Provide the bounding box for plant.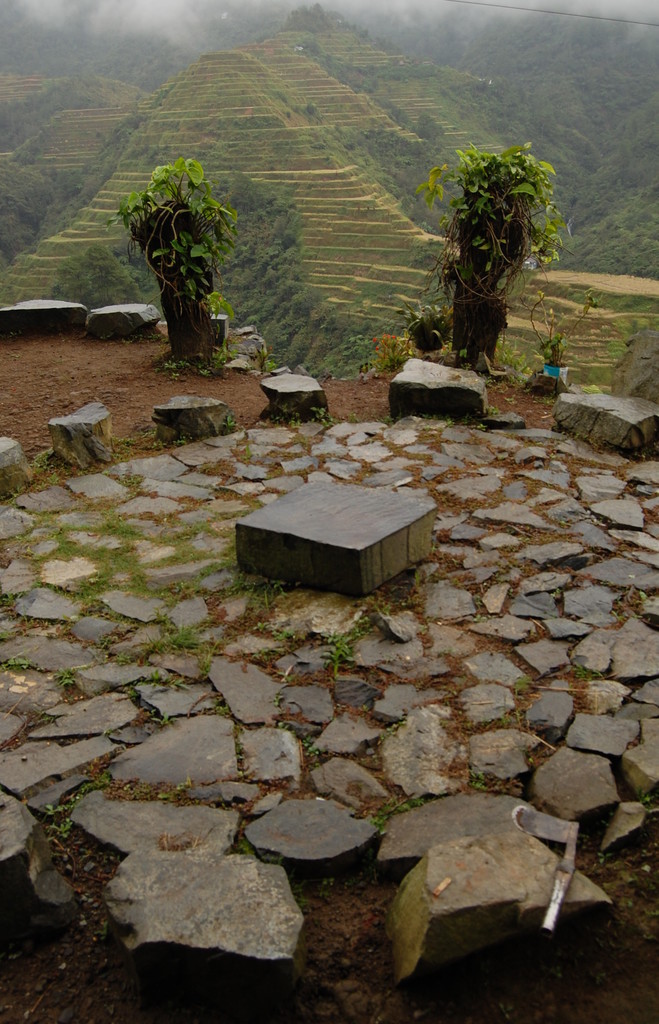
264:352:282:375.
